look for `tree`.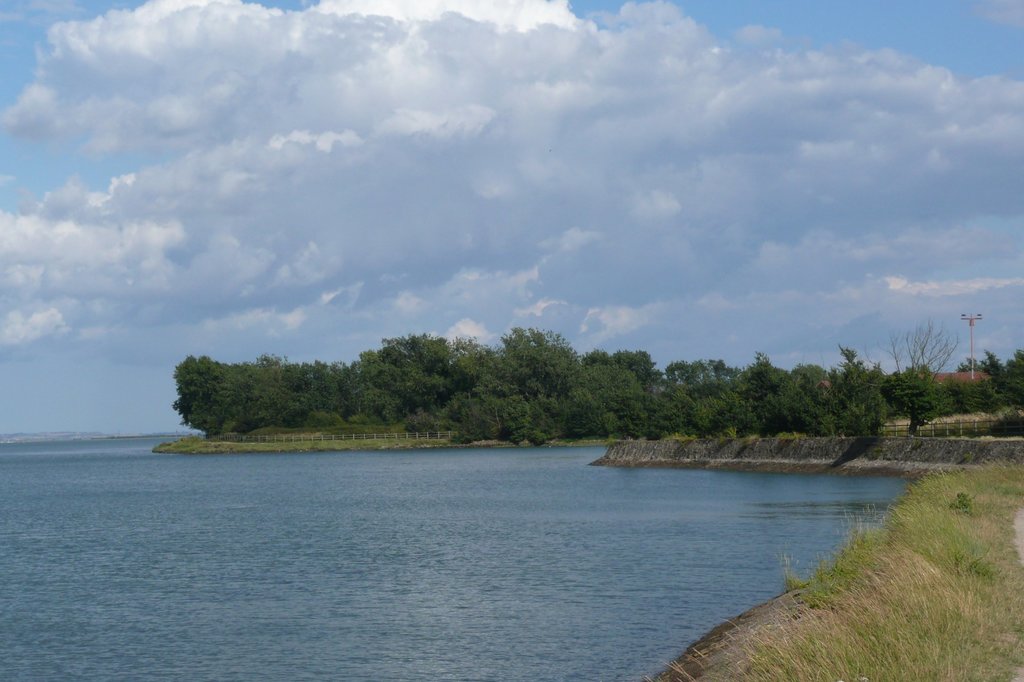
Found: (445,388,556,446).
